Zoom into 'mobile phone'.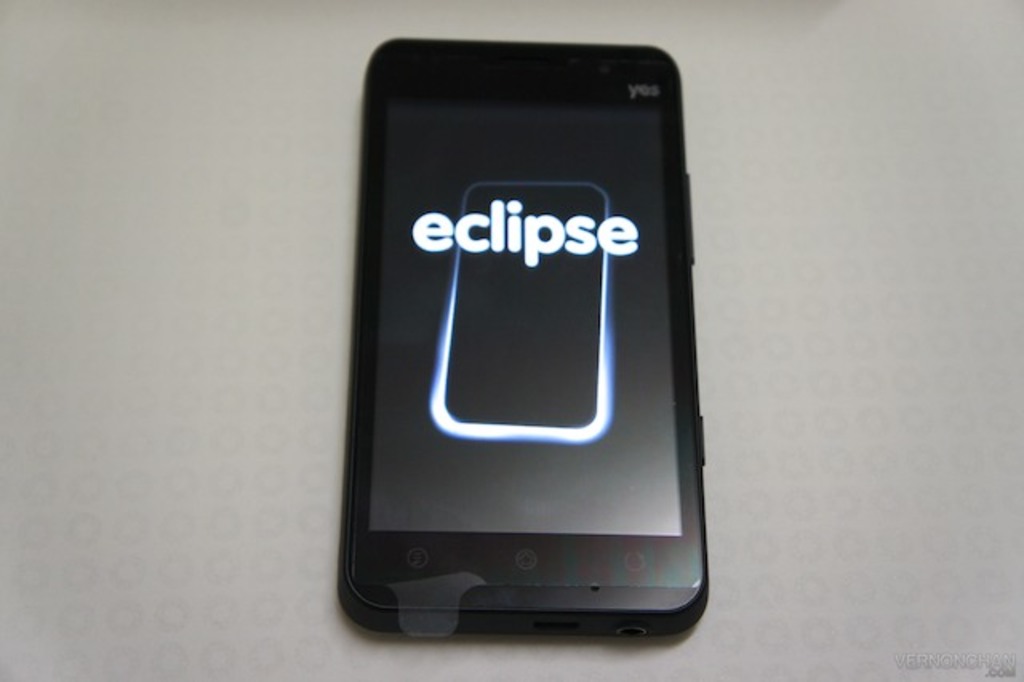
Zoom target: x1=334, y1=35, x2=715, y2=645.
